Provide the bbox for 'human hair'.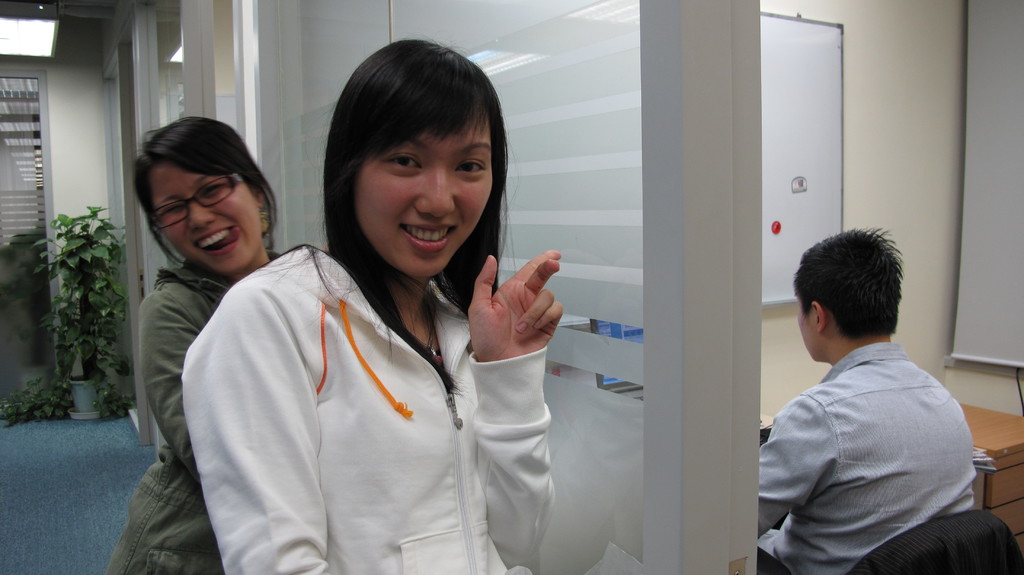
pyautogui.locateOnScreen(132, 114, 278, 267).
